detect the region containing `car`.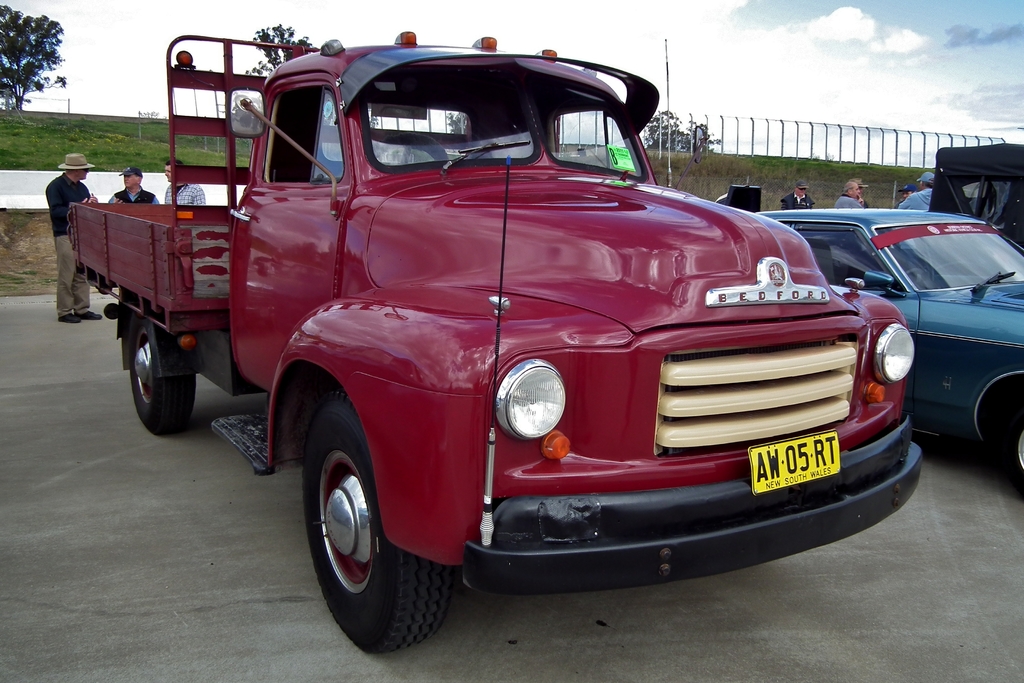
(x1=749, y1=163, x2=1023, y2=486).
